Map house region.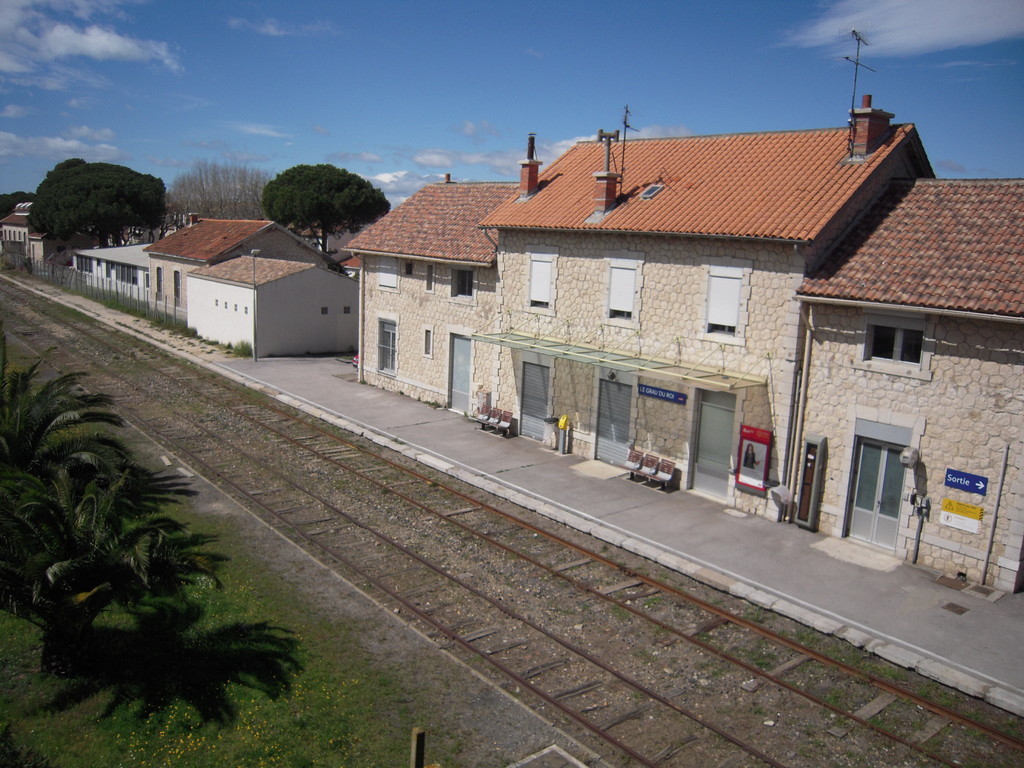
Mapped to x1=339 y1=173 x2=522 y2=431.
